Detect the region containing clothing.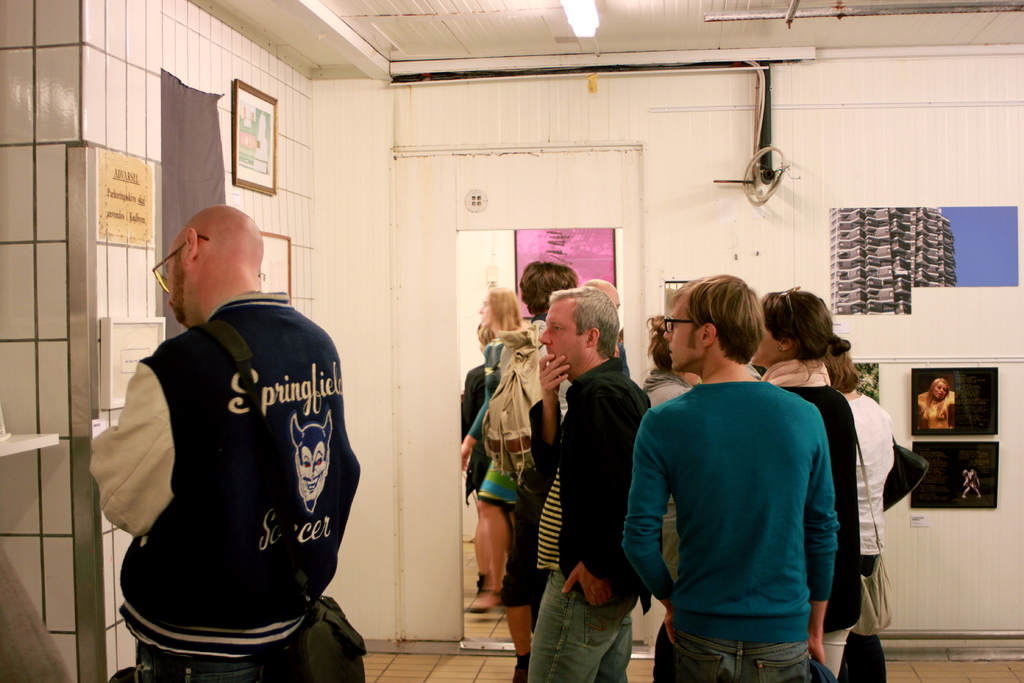
<region>623, 379, 836, 682</region>.
